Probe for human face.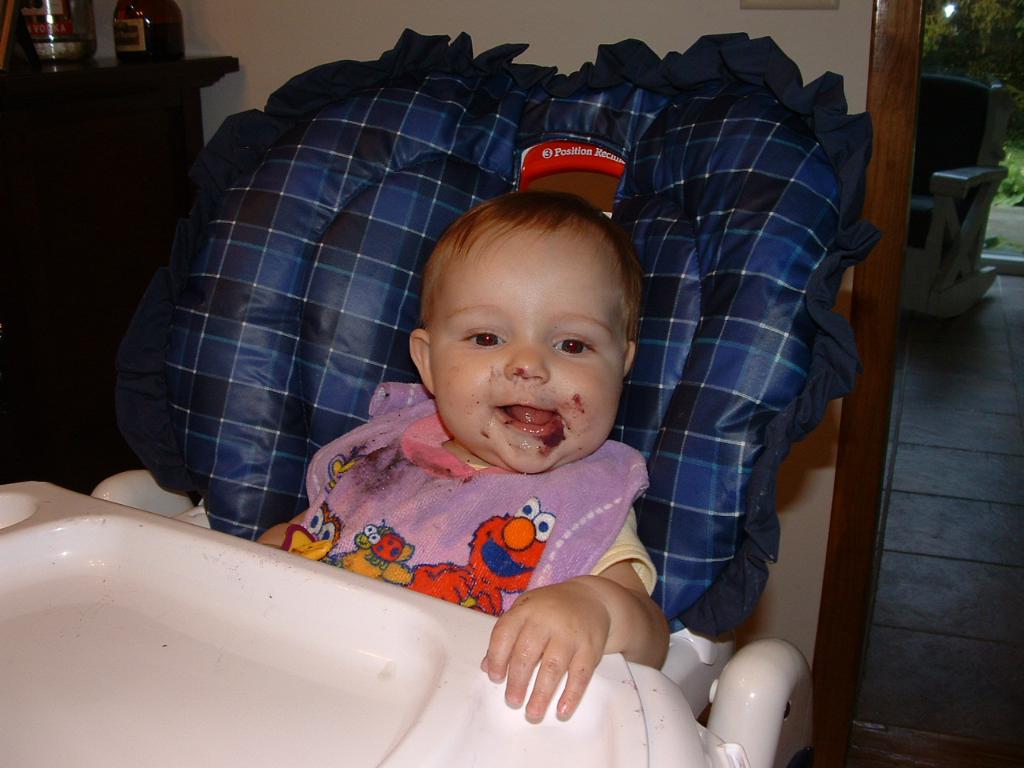
Probe result: (426, 234, 630, 473).
